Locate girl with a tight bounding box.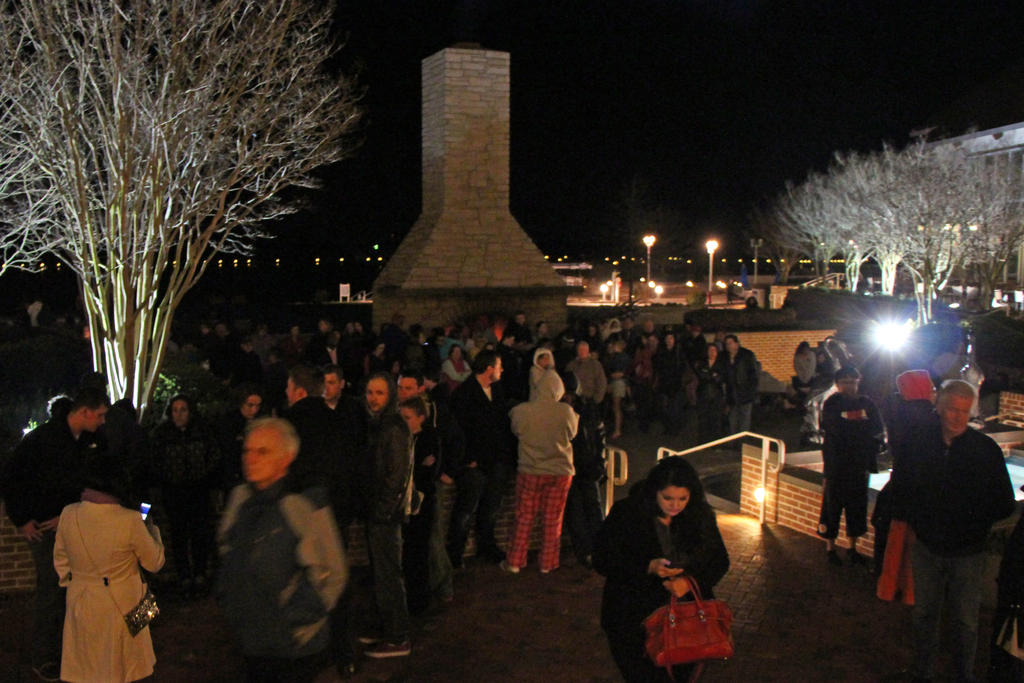
box(54, 452, 164, 682).
